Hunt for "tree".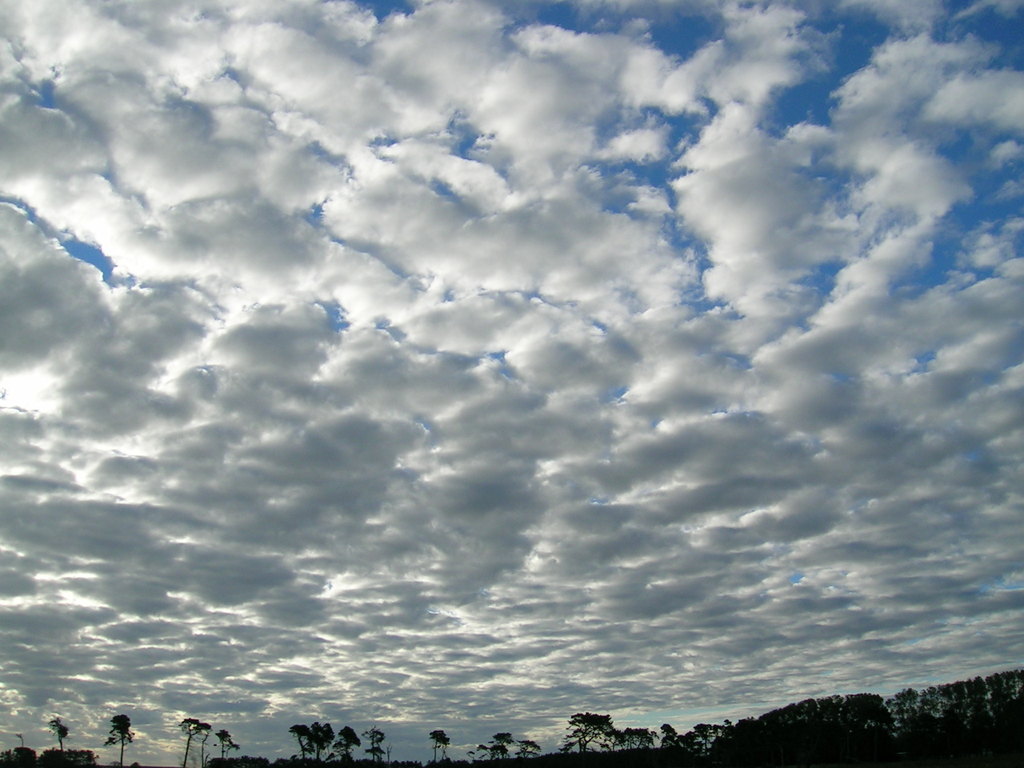
Hunted down at region(479, 732, 513, 764).
